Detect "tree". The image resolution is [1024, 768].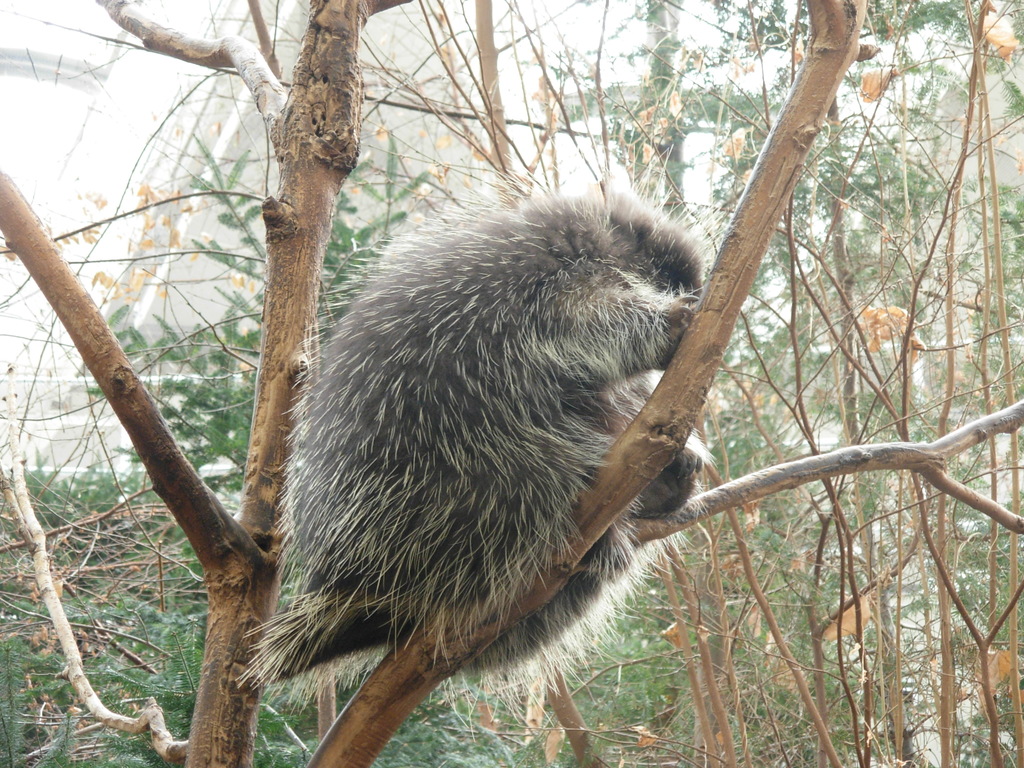
x1=0 y1=0 x2=1023 y2=767.
